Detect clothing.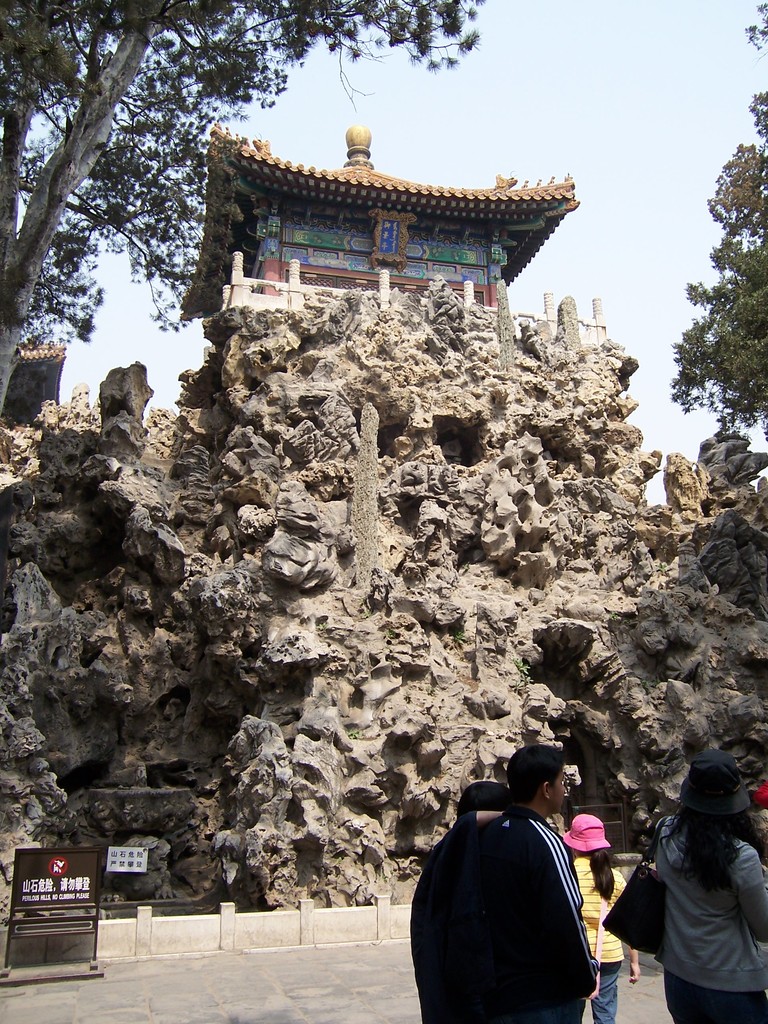
Detected at locate(633, 799, 767, 1007).
